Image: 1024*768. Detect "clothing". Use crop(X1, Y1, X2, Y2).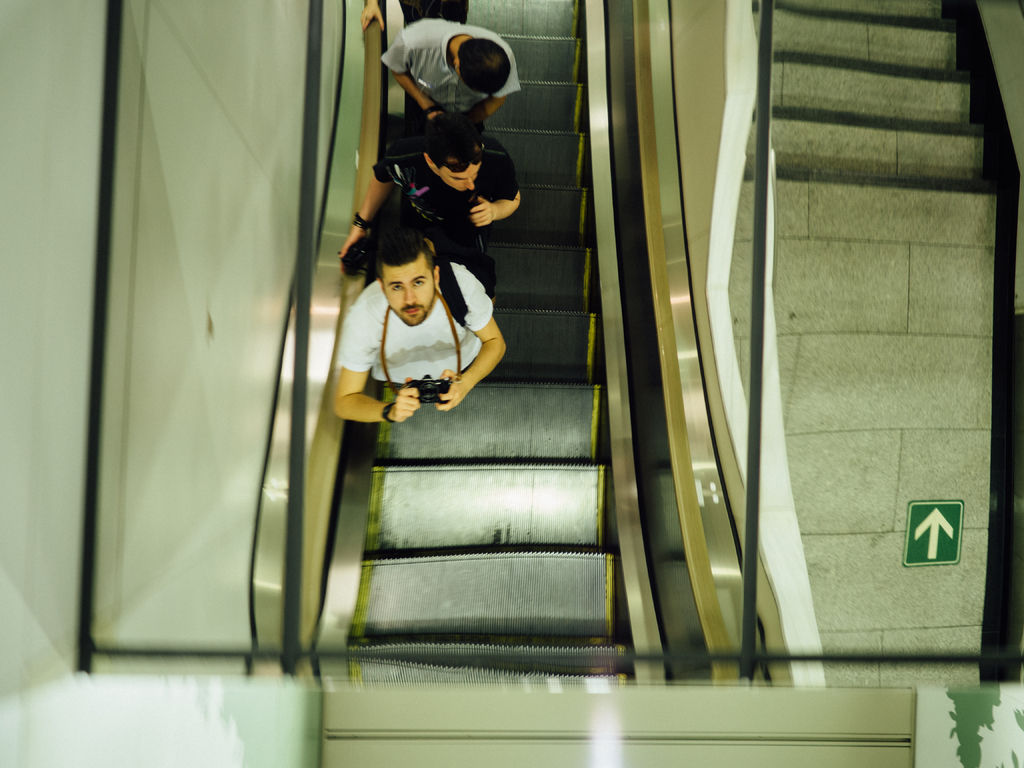
crop(382, 19, 520, 131).
